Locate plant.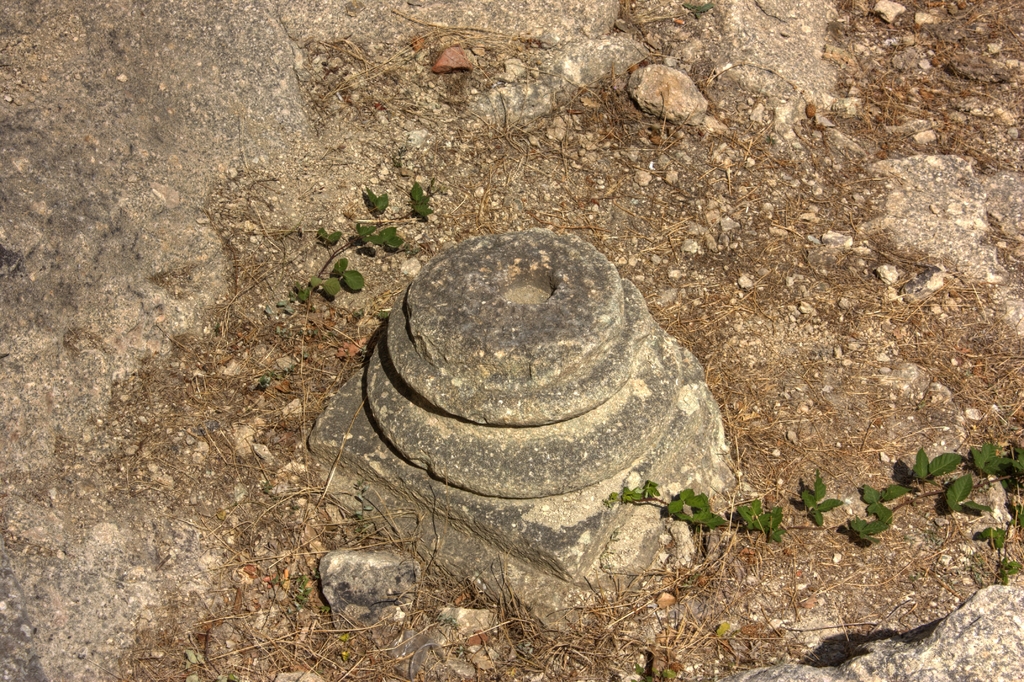
Bounding box: 353:477:374:536.
